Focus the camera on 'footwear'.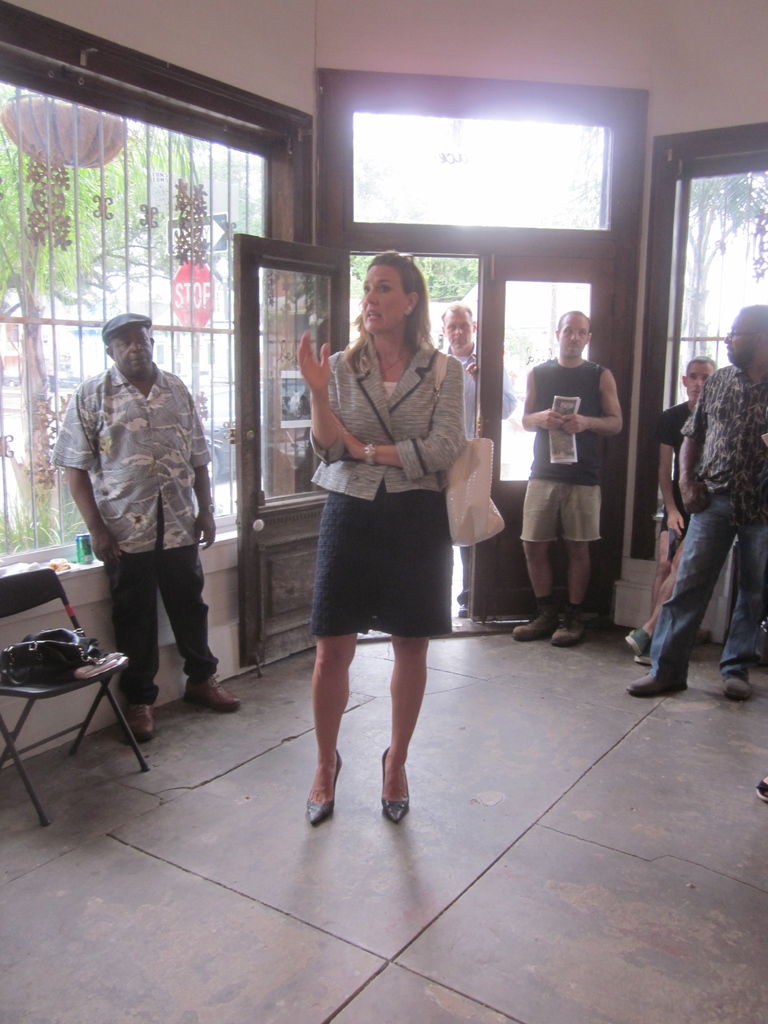
Focus region: rect(625, 672, 684, 700).
